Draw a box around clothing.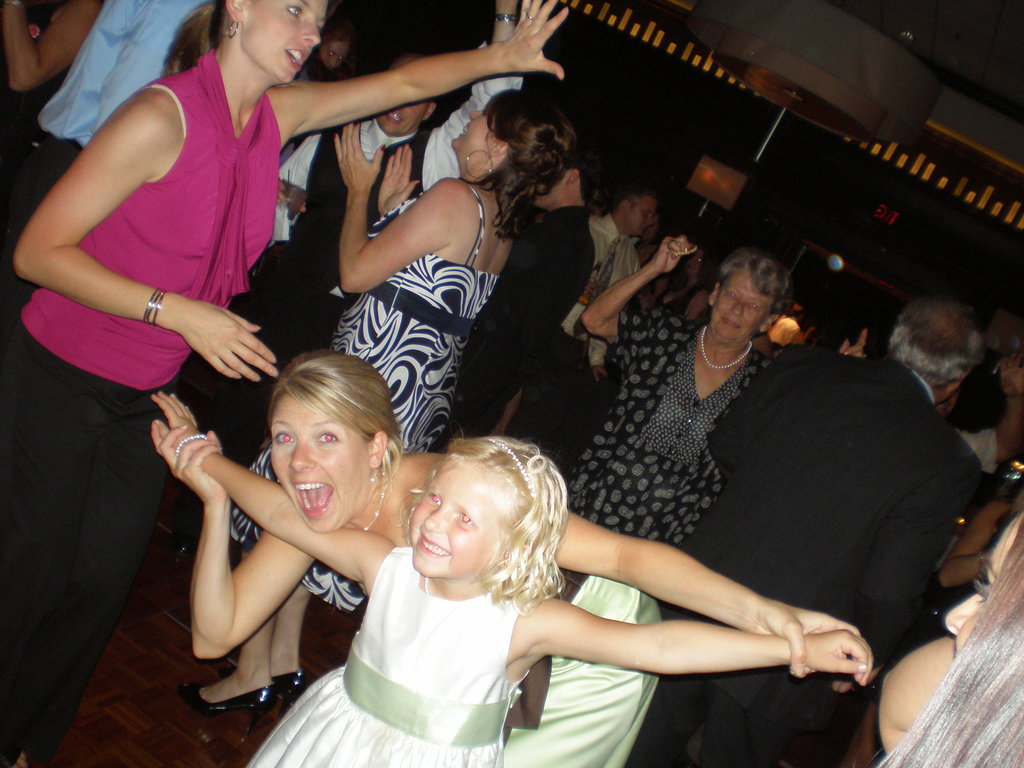
crop(211, 79, 529, 456).
